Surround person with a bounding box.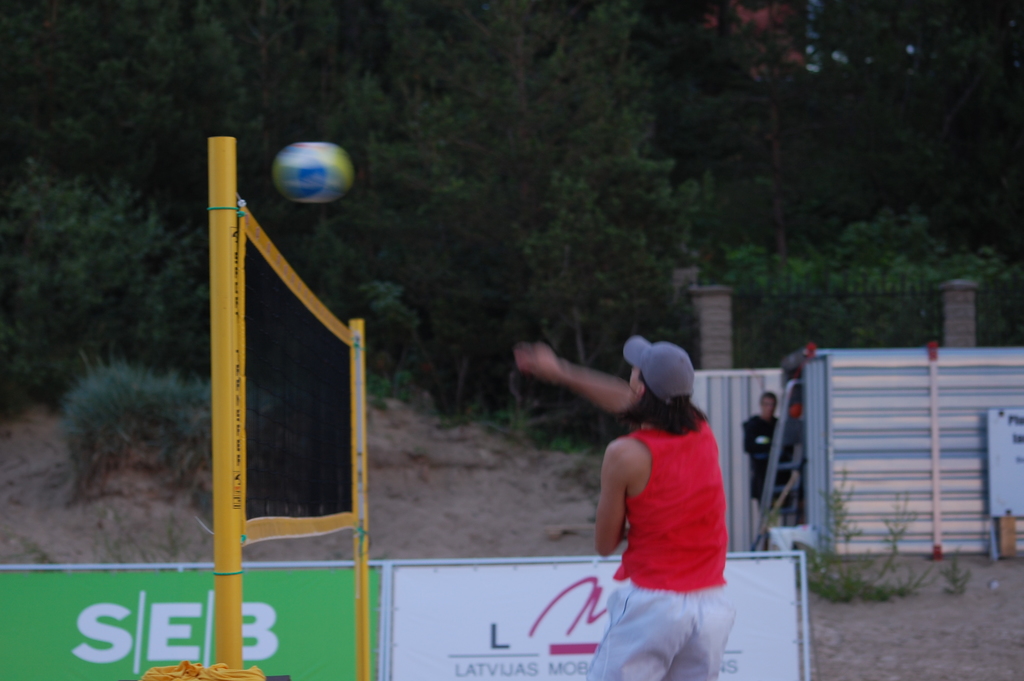
l=540, t=316, r=734, b=649.
